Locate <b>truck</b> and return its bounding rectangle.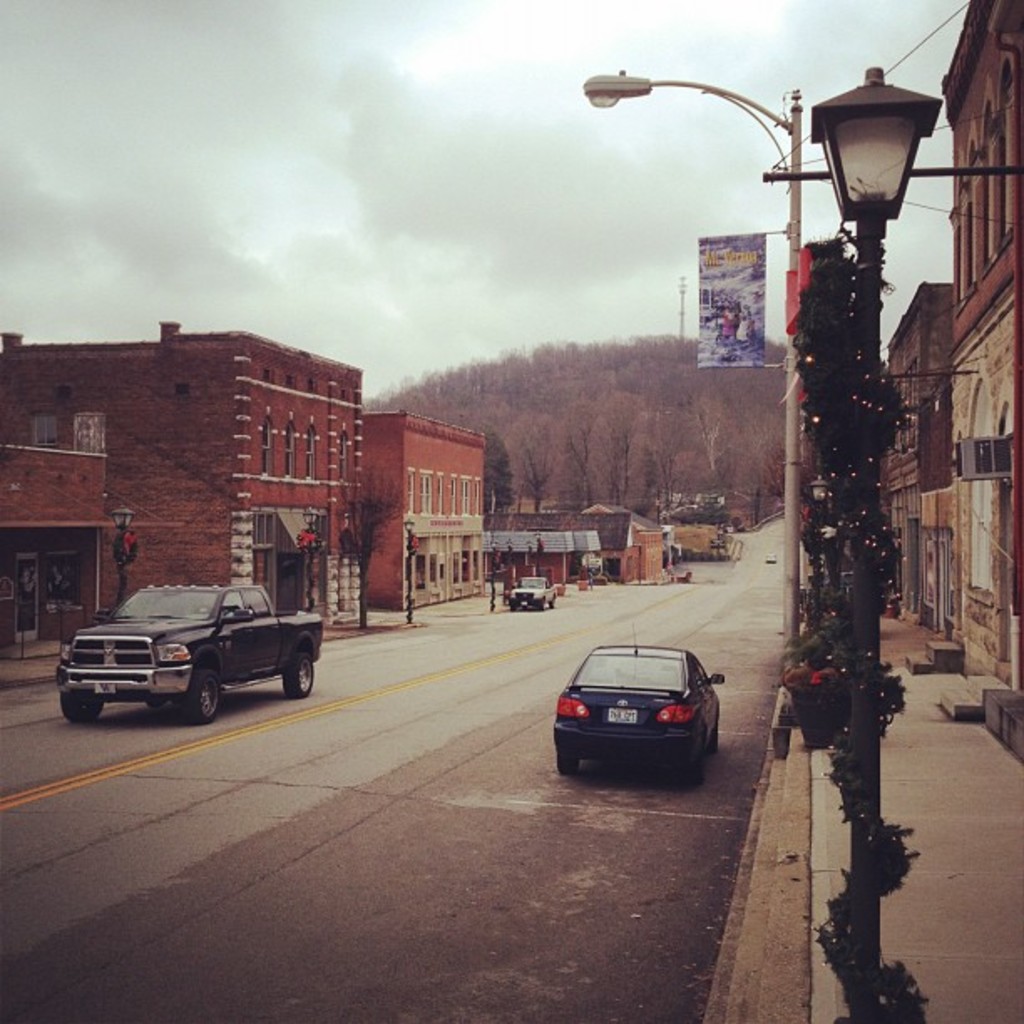
[57,586,330,719].
